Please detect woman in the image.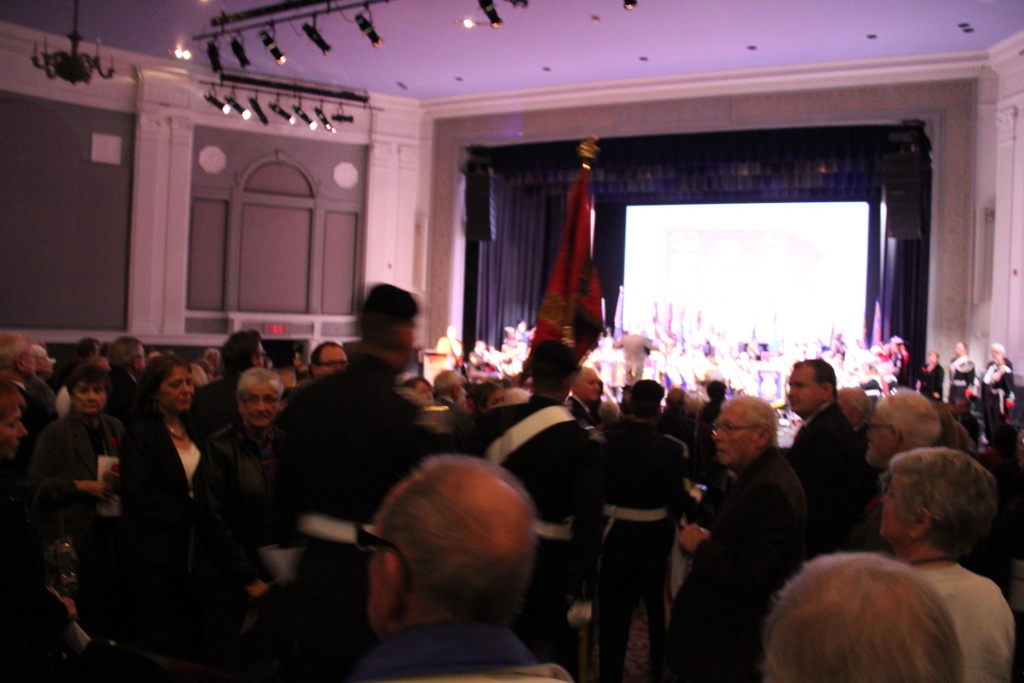
Rect(660, 393, 687, 435).
